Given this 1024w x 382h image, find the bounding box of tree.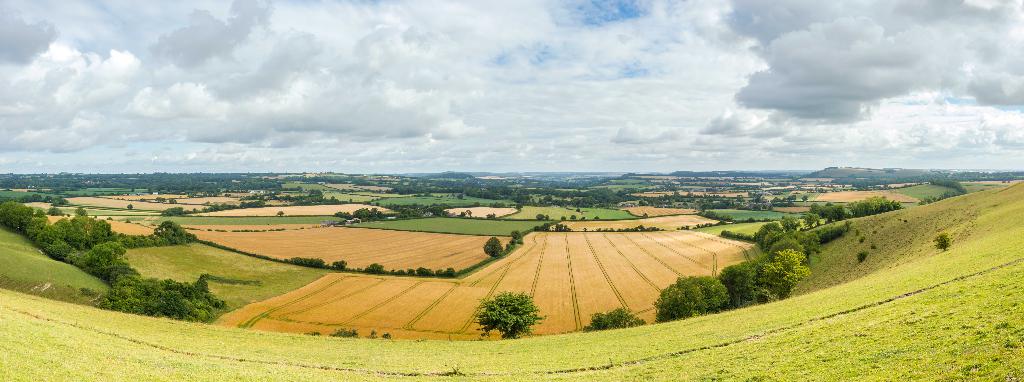
(x1=581, y1=306, x2=646, y2=336).
